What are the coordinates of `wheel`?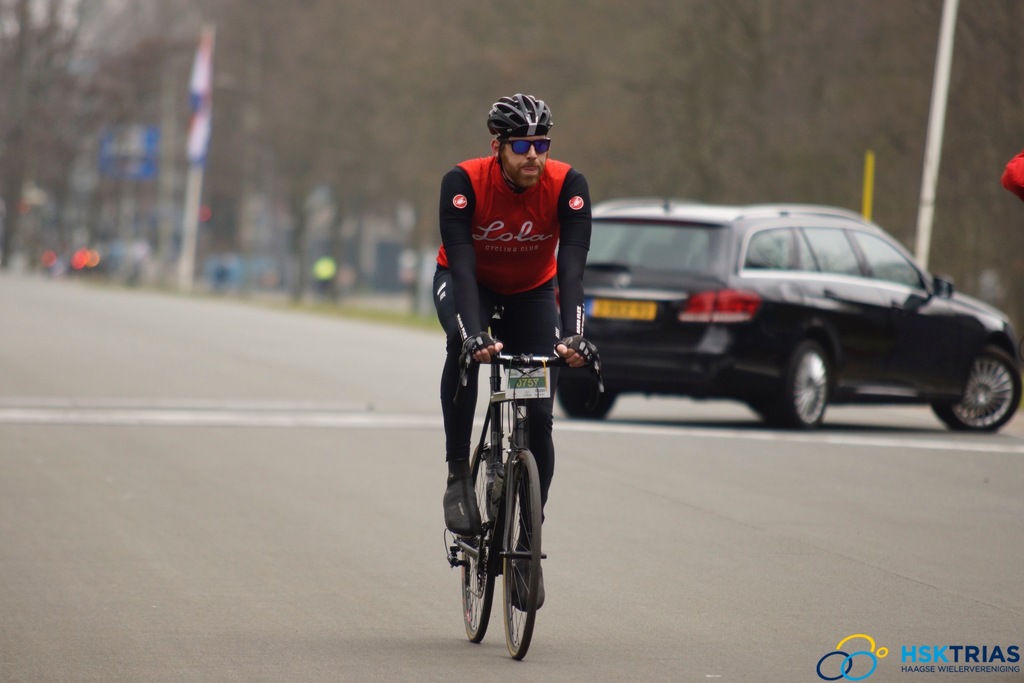
{"x1": 767, "y1": 346, "x2": 831, "y2": 434}.
